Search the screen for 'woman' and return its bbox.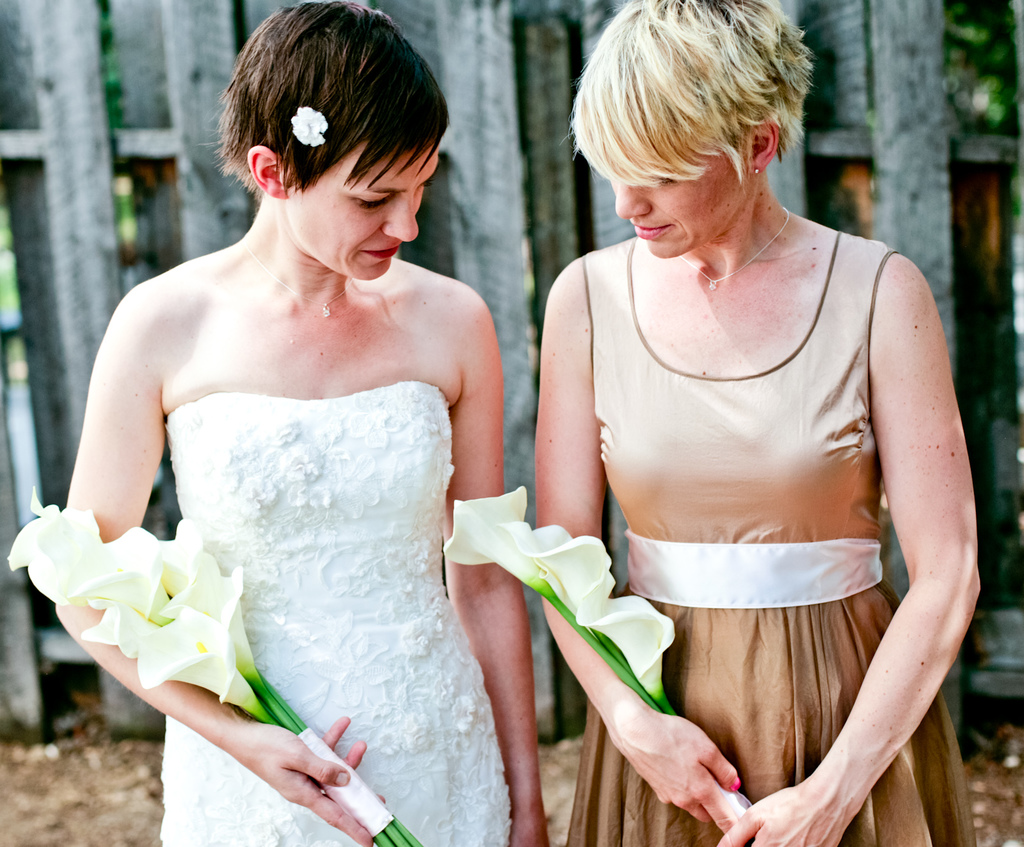
Found: (19, 31, 579, 846).
